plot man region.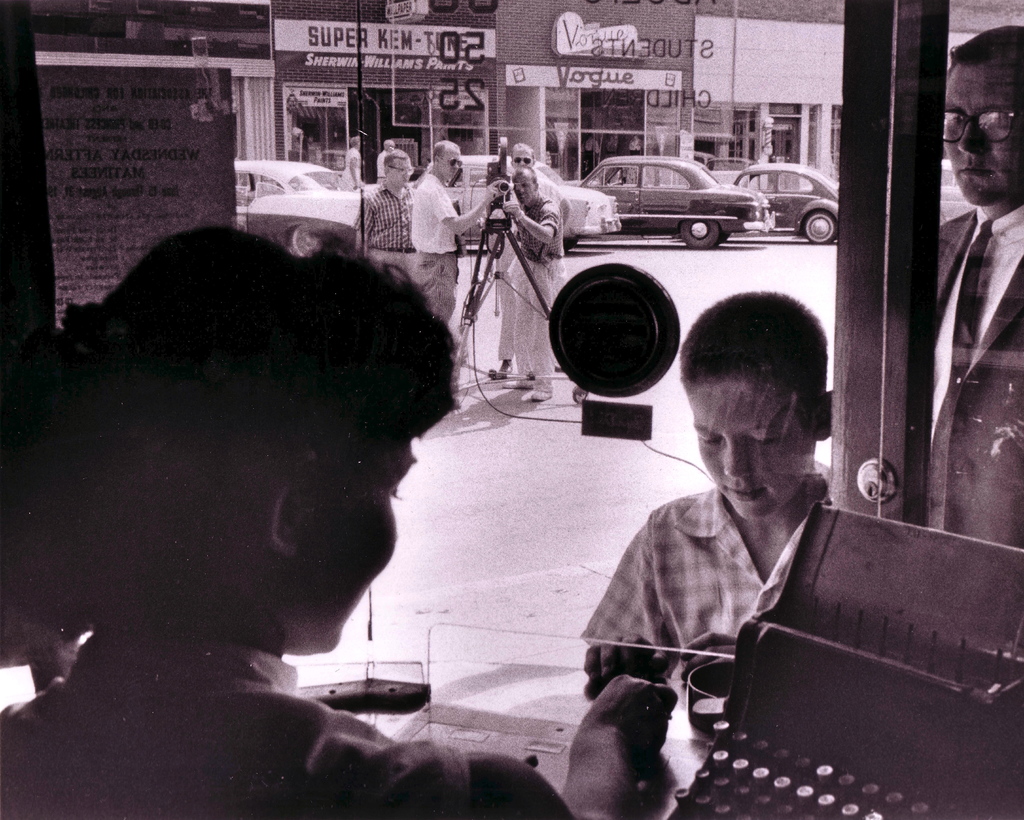
Plotted at [340,133,365,189].
